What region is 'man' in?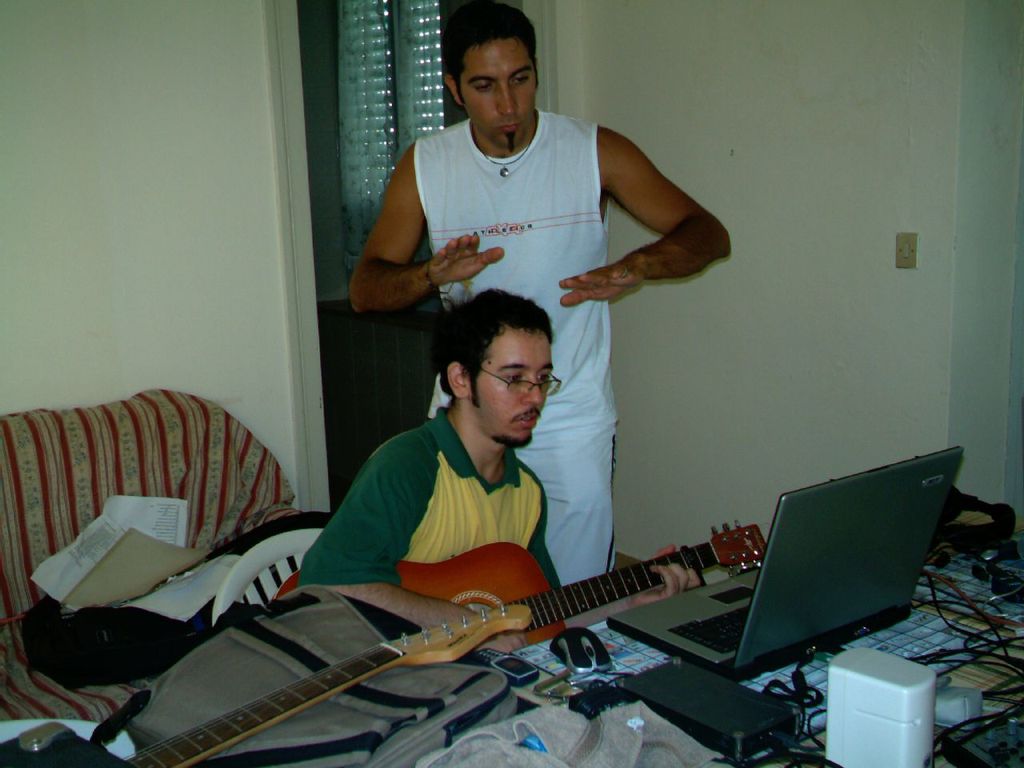
bbox=[297, 286, 702, 654].
